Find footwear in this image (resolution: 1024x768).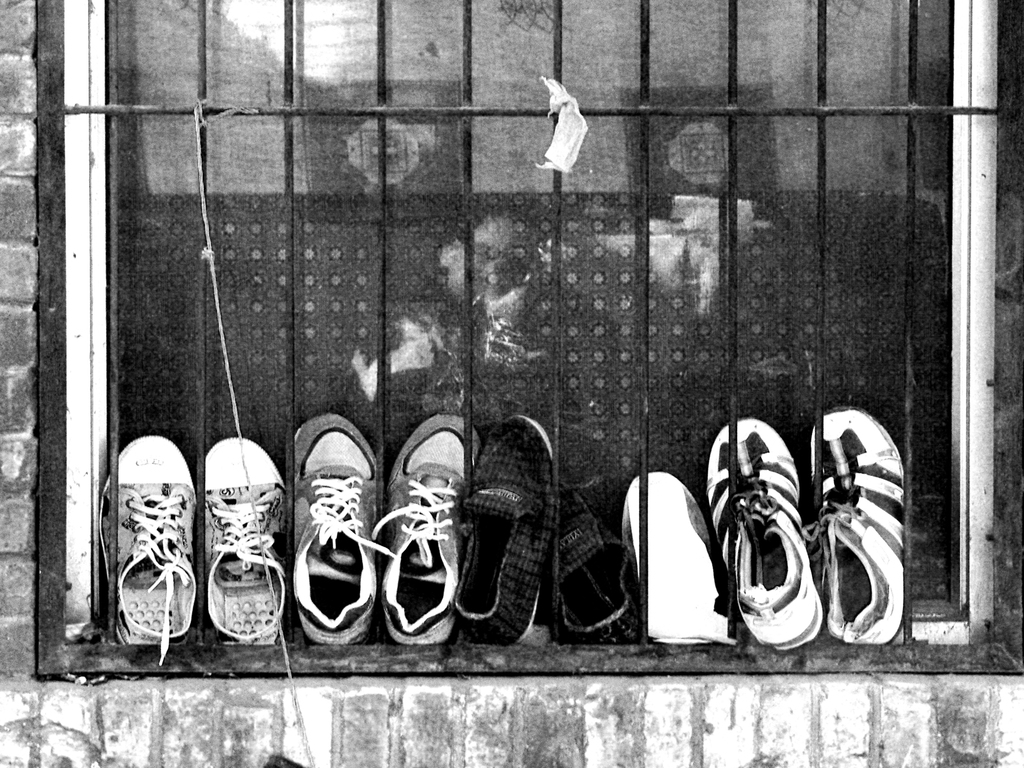
[707,417,829,652].
